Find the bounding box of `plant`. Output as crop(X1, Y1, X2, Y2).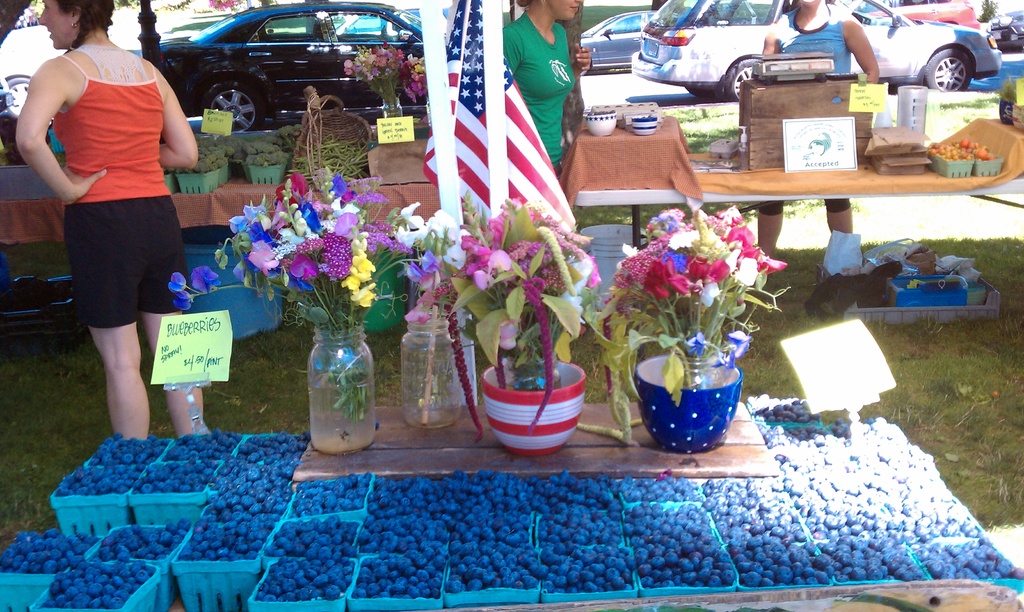
crop(392, 189, 601, 446).
